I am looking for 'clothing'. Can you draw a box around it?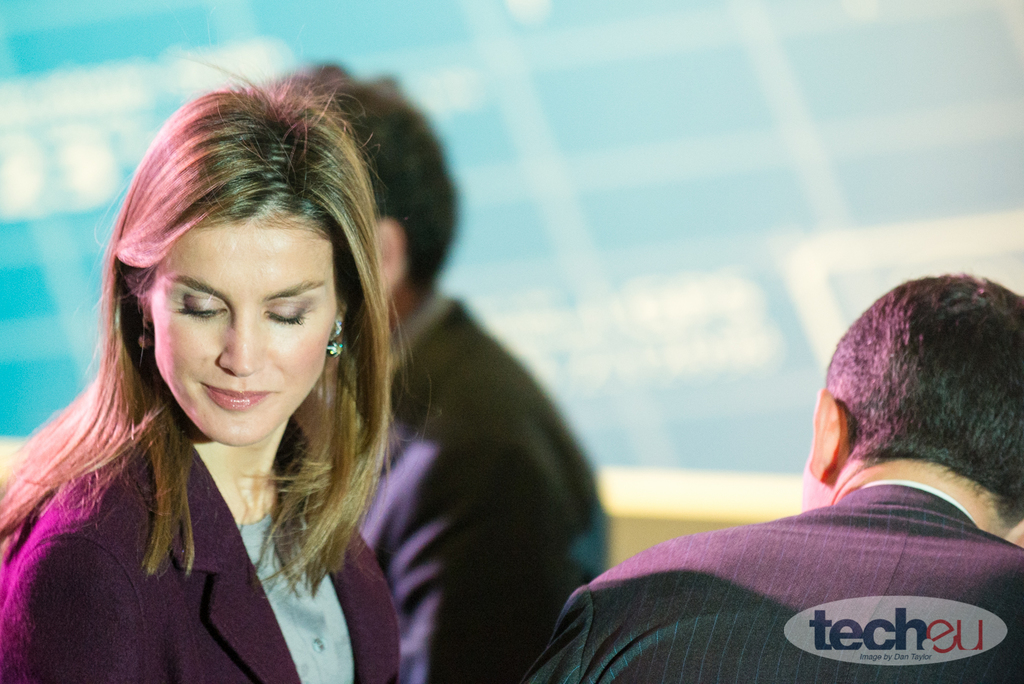
Sure, the bounding box is bbox(517, 487, 1023, 683).
